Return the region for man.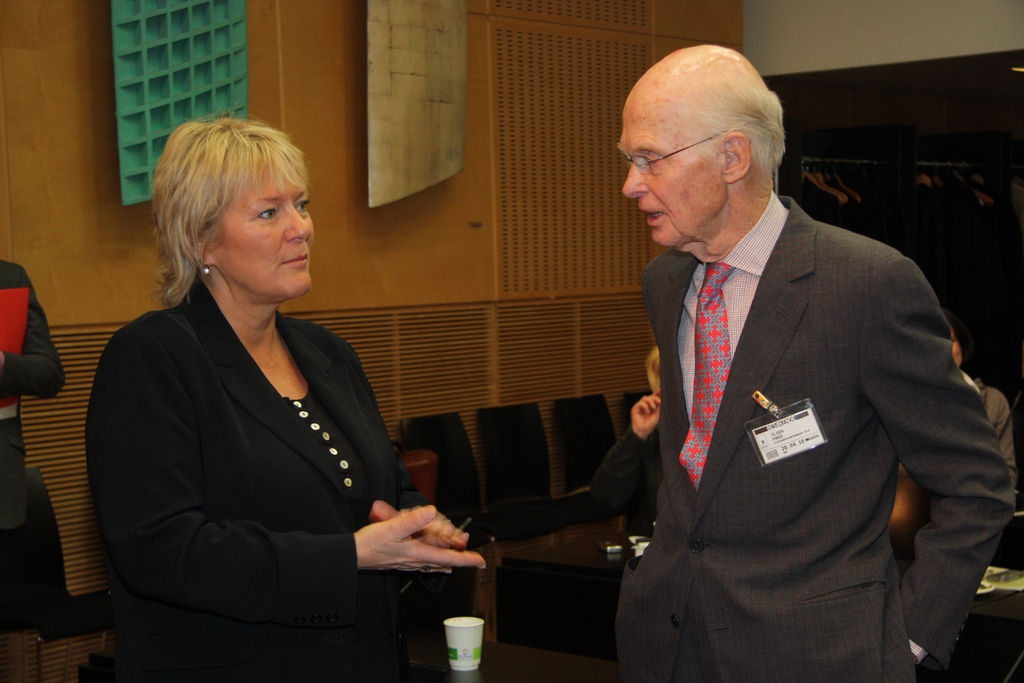
615/42/1021/682.
